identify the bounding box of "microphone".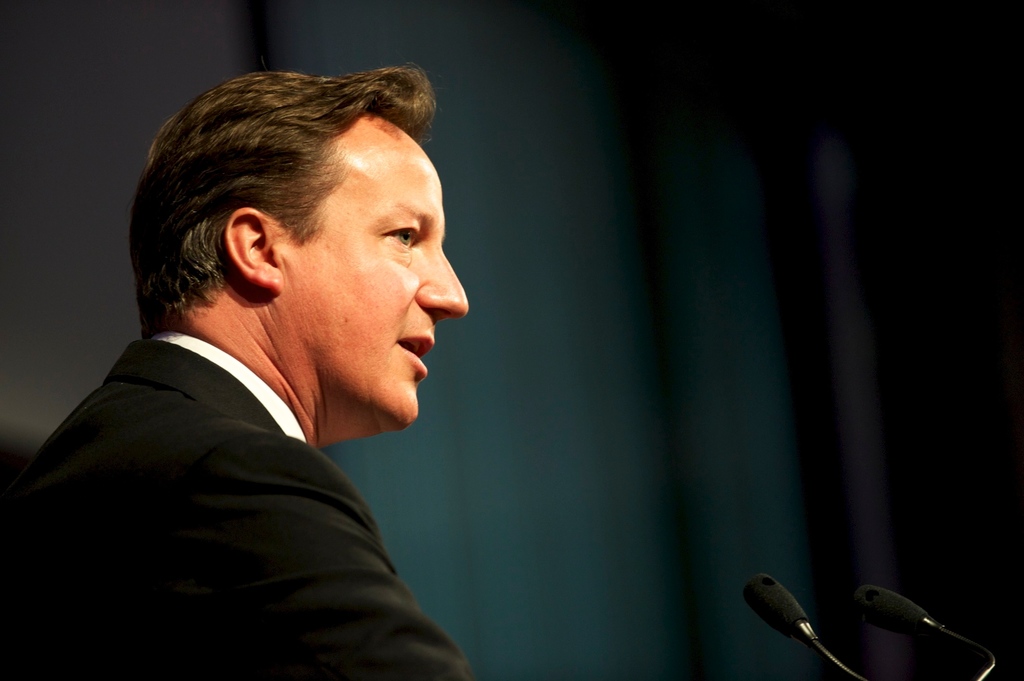
rect(846, 572, 1004, 680).
